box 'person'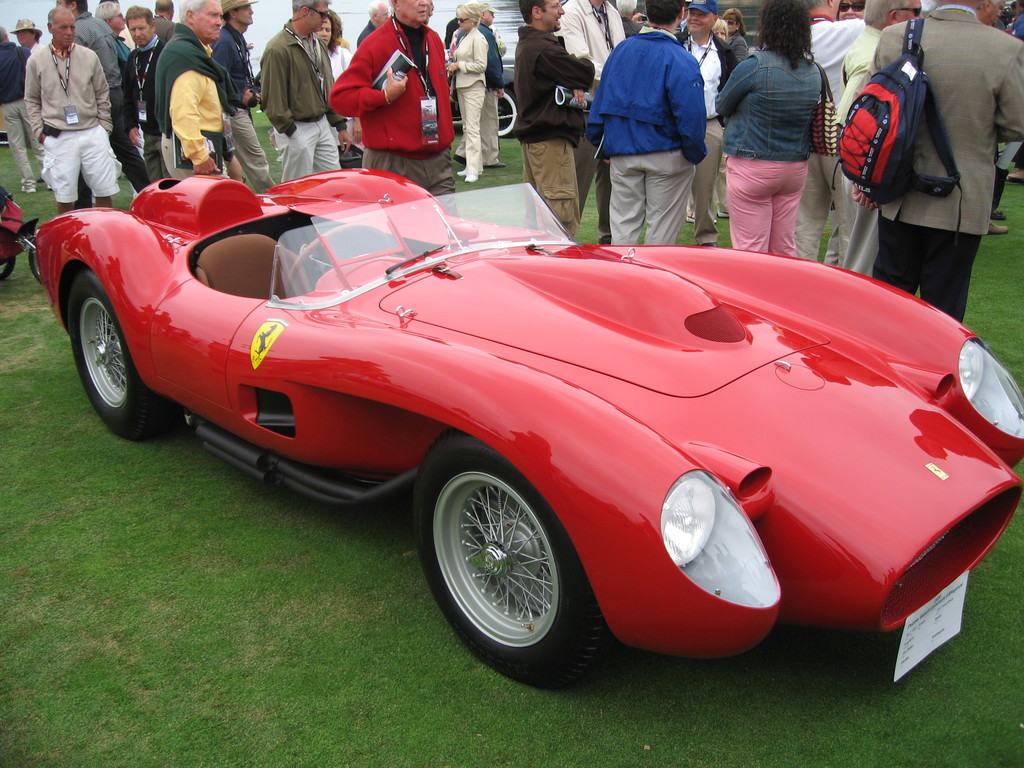
x1=712 y1=0 x2=822 y2=257
